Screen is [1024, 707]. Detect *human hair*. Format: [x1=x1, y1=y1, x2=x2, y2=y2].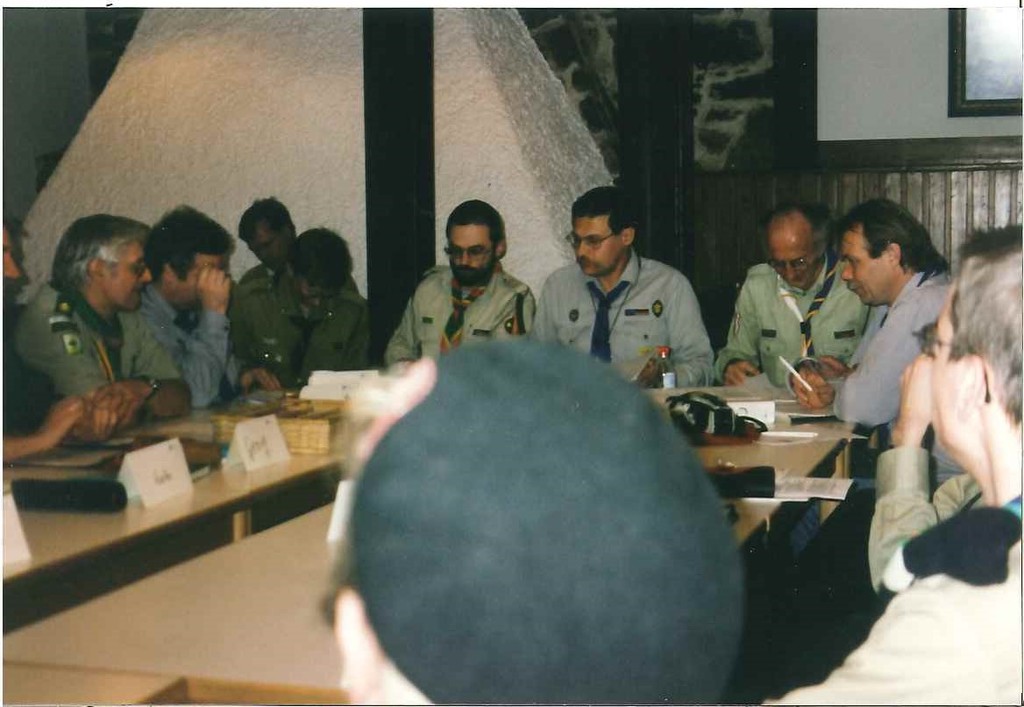
[x1=565, y1=185, x2=634, y2=236].
